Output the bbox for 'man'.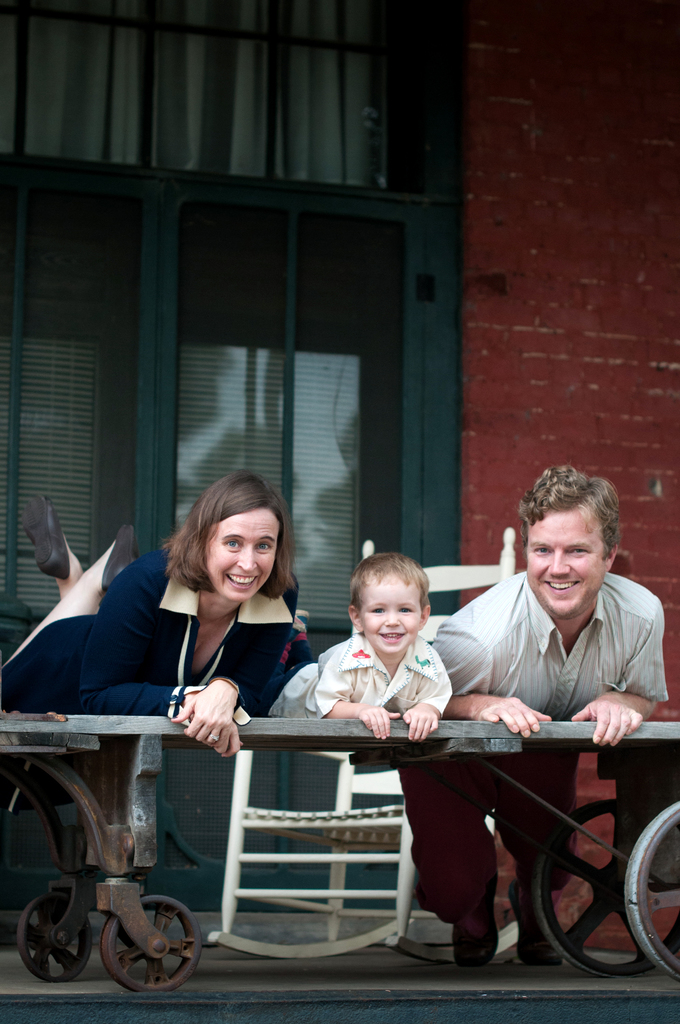
rect(391, 462, 668, 969).
